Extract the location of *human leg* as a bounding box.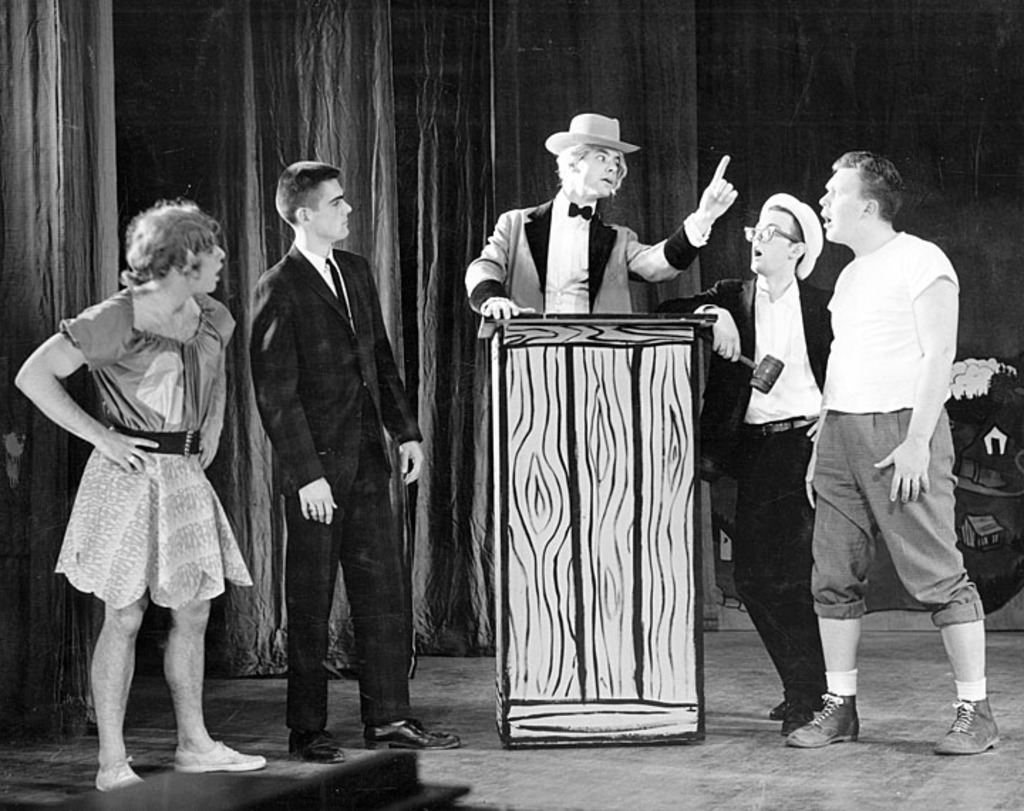
(782,411,826,734).
